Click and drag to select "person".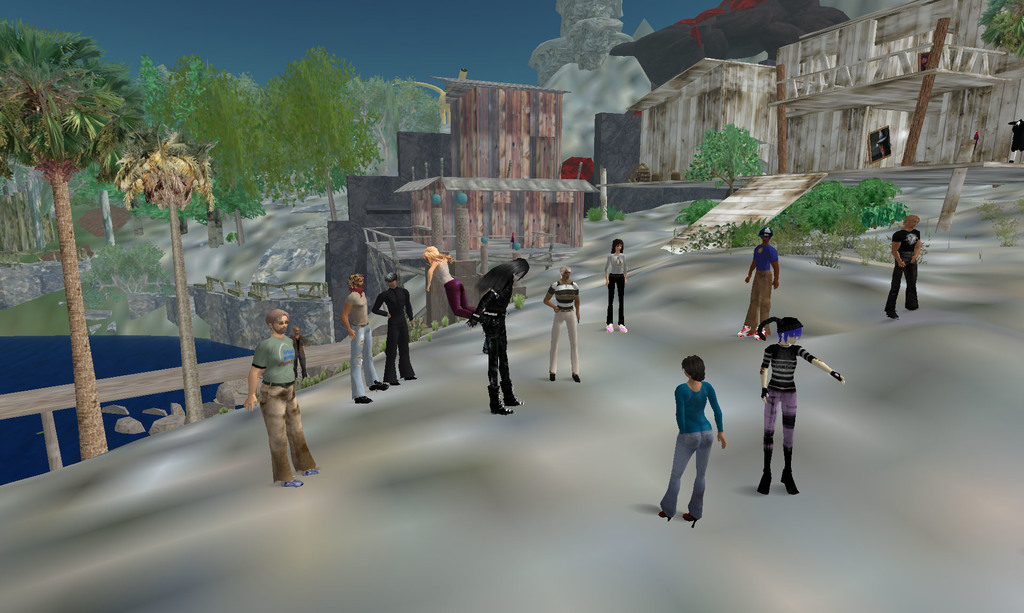
Selection: (x1=291, y1=328, x2=314, y2=385).
